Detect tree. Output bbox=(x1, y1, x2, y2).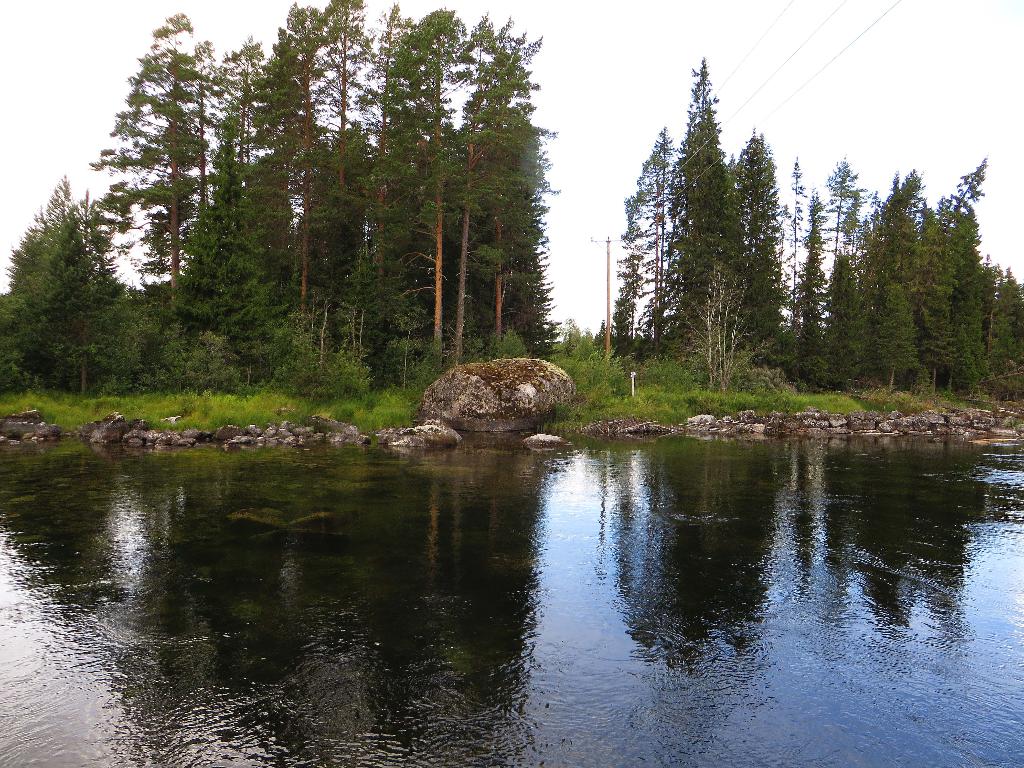
bbox=(982, 271, 1023, 367).
